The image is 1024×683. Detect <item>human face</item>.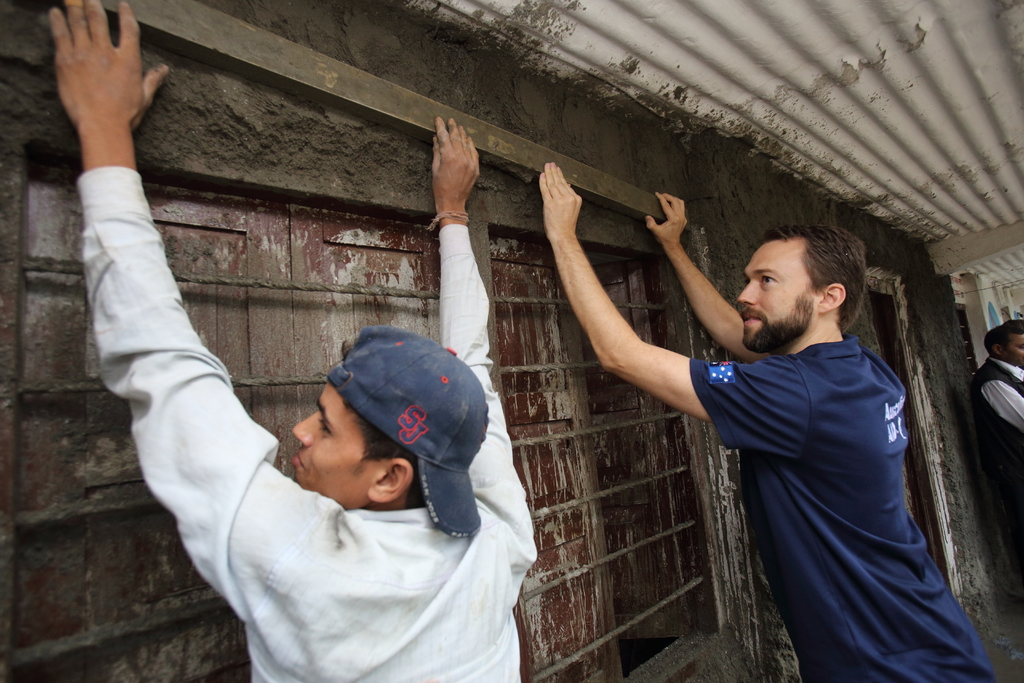
Detection: 741,241,824,352.
